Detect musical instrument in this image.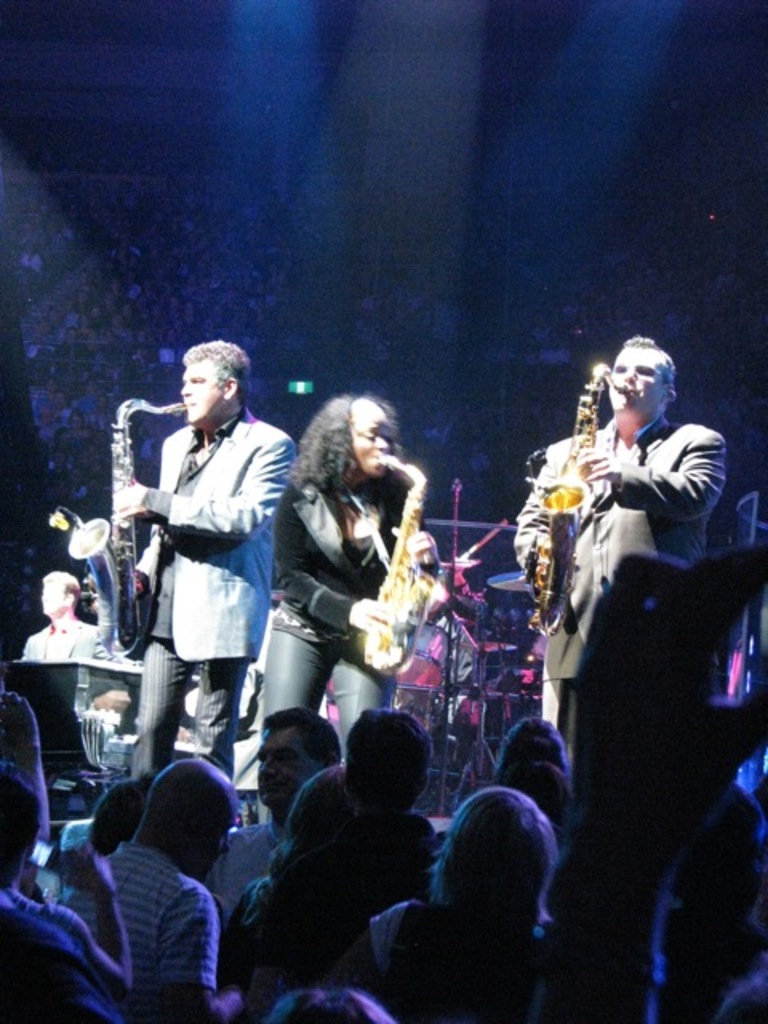
Detection: 48/389/190/667.
